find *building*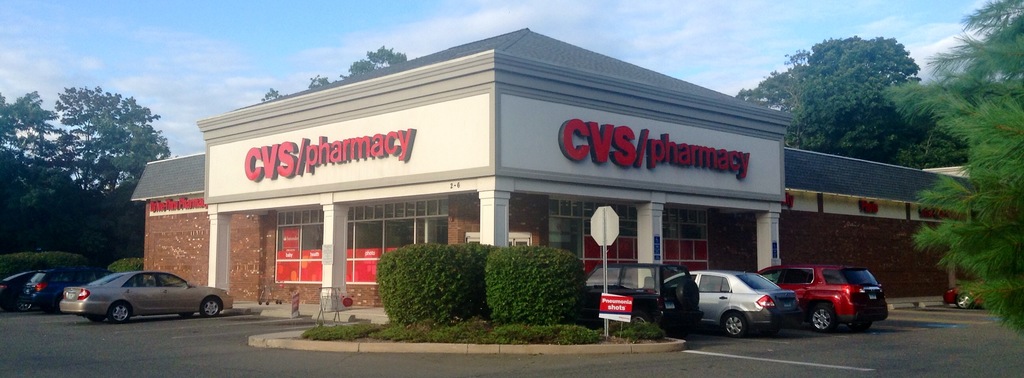
bbox=[127, 26, 990, 317]
